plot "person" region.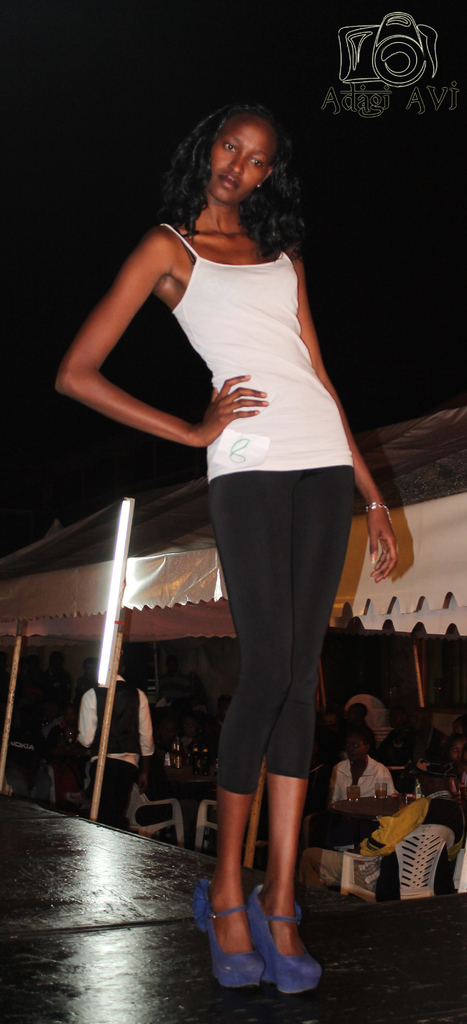
Plotted at 79, 666, 157, 831.
